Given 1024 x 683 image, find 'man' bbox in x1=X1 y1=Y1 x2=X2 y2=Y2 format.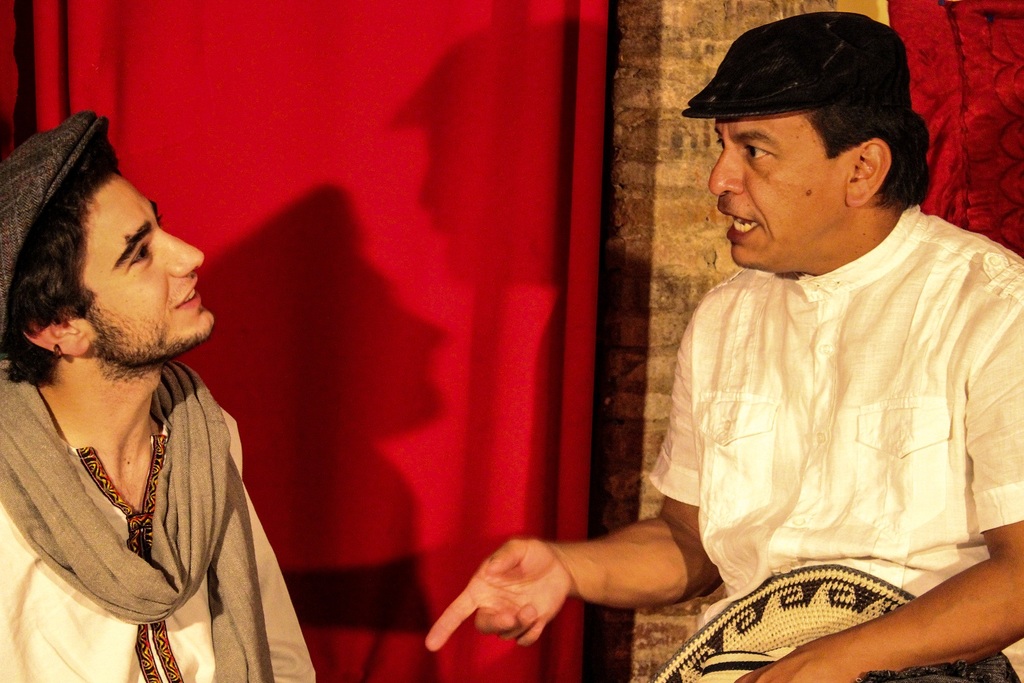
x1=0 y1=112 x2=304 y2=678.
